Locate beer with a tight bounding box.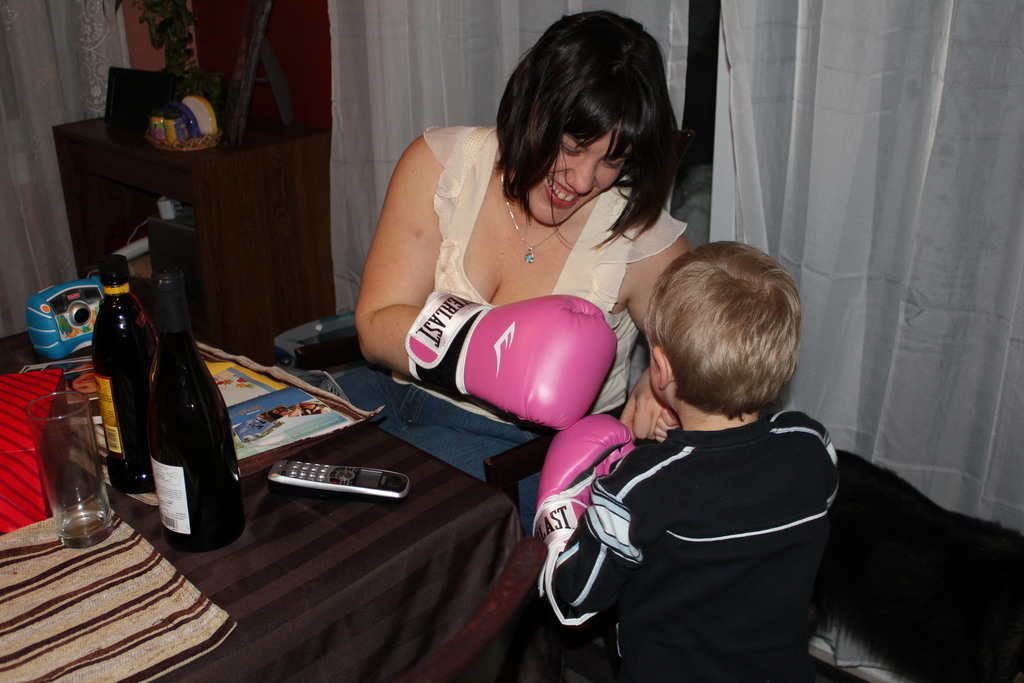
<region>137, 264, 246, 570</region>.
